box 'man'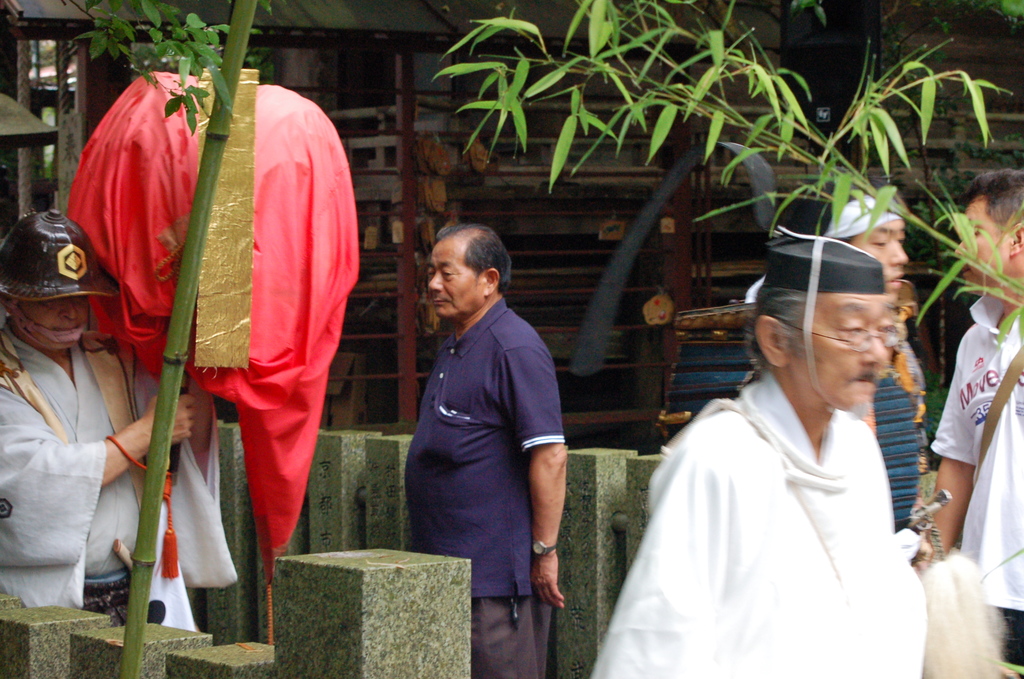
crop(589, 234, 929, 678)
